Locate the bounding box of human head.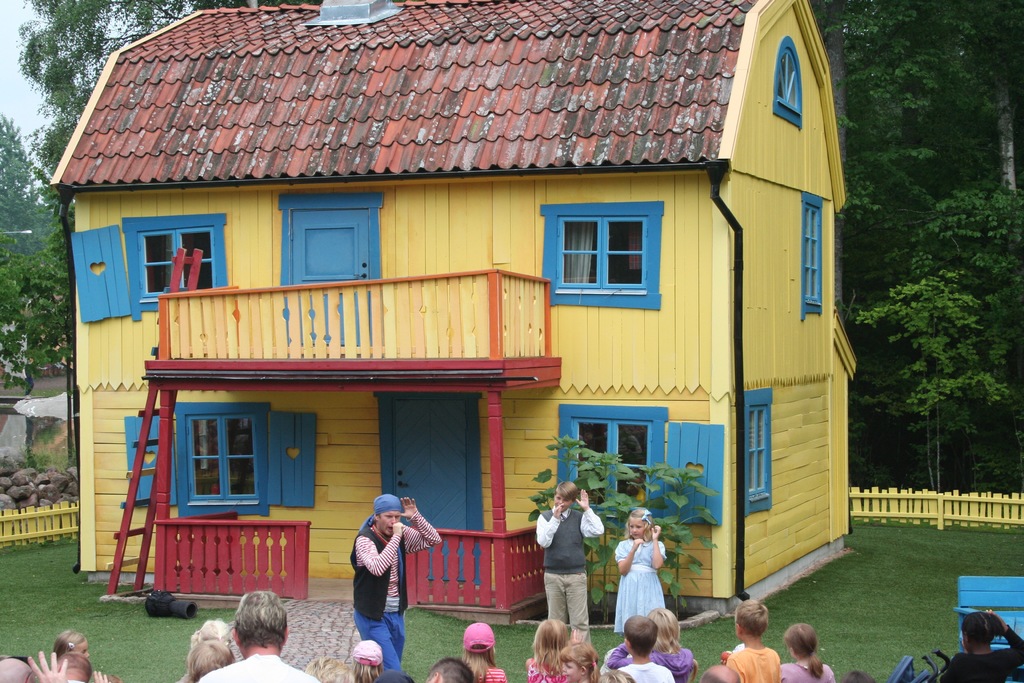
Bounding box: pyautogui.locateOnScreen(627, 506, 650, 538).
